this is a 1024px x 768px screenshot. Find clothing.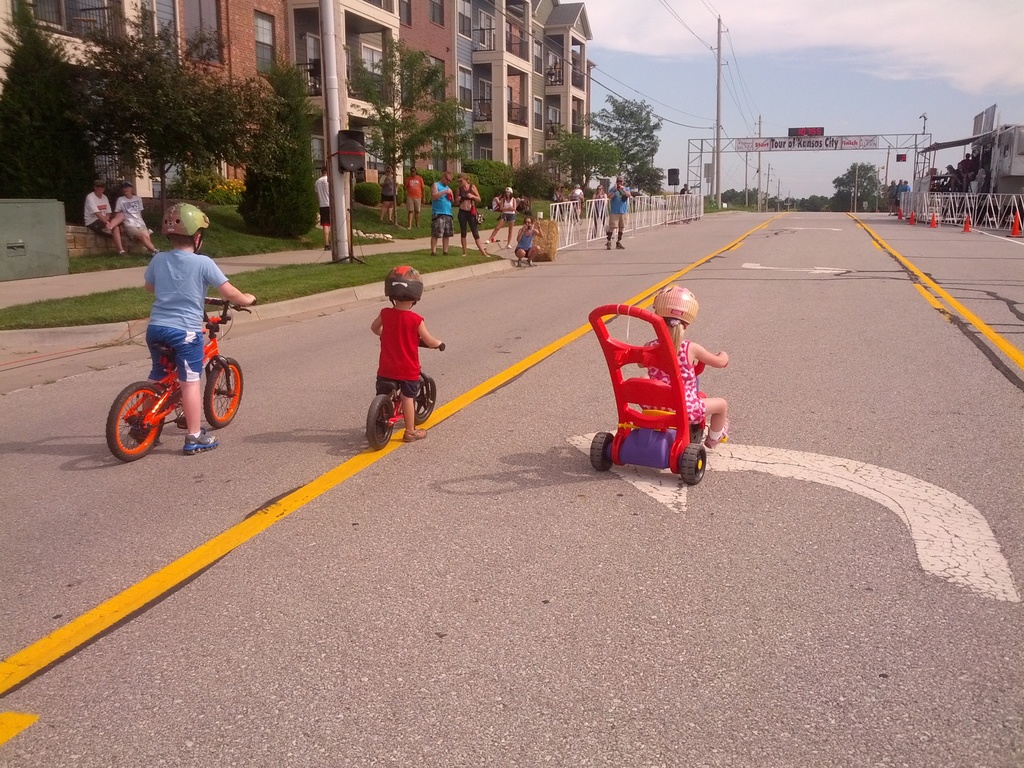
Bounding box: [x1=459, y1=188, x2=484, y2=239].
